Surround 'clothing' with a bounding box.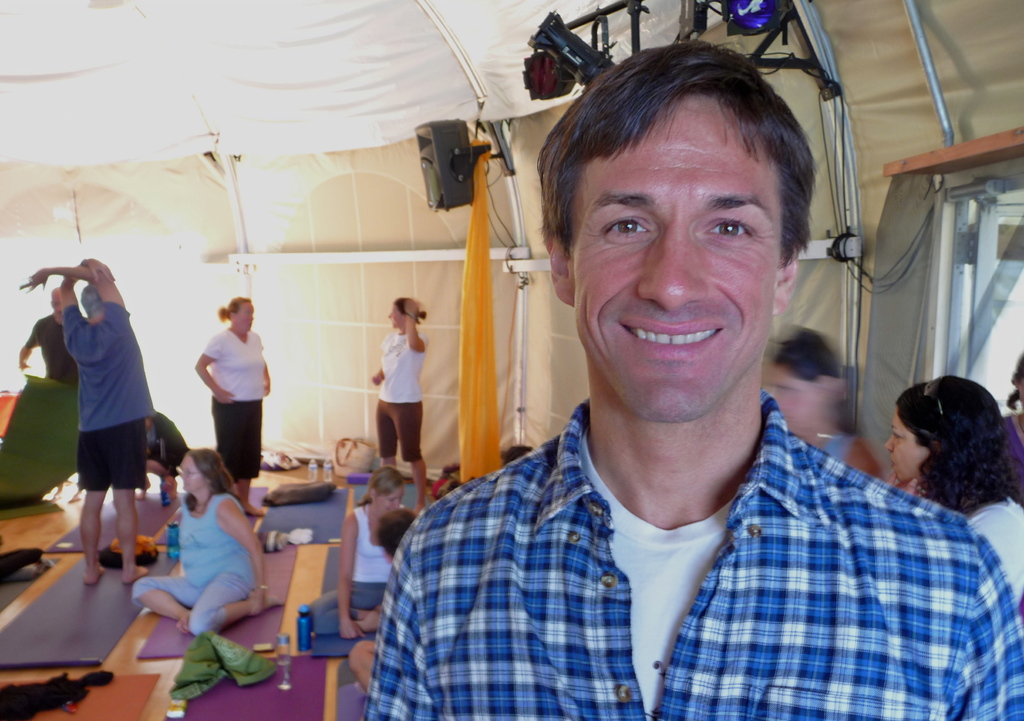
region(378, 333, 425, 466).
